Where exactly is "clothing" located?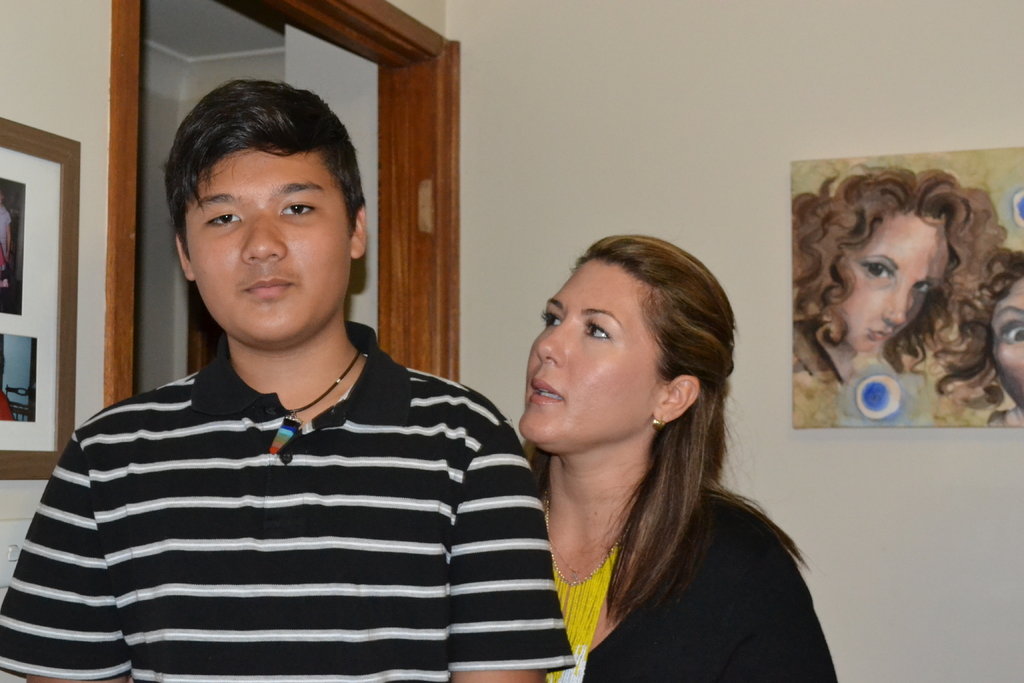
Its bounding box is rect(516, 487, 840, 682).
